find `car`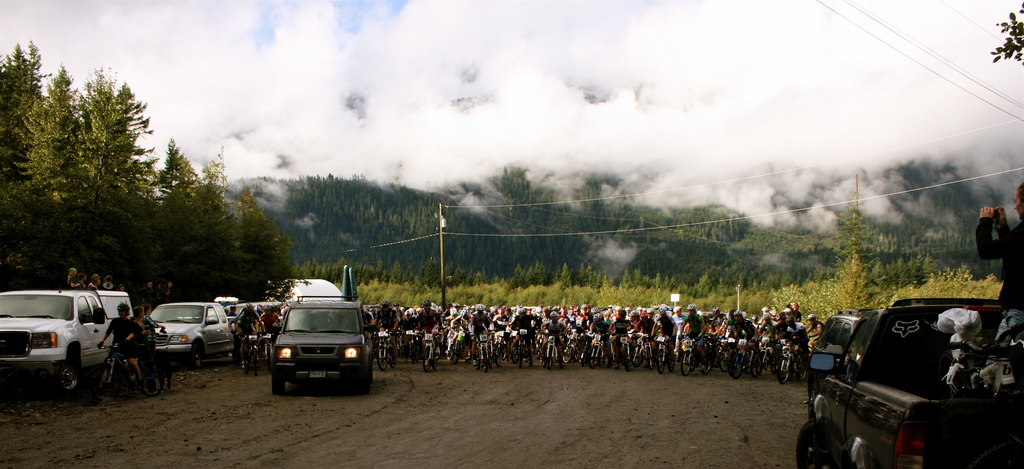
locate(249, 288, 358, 393)
